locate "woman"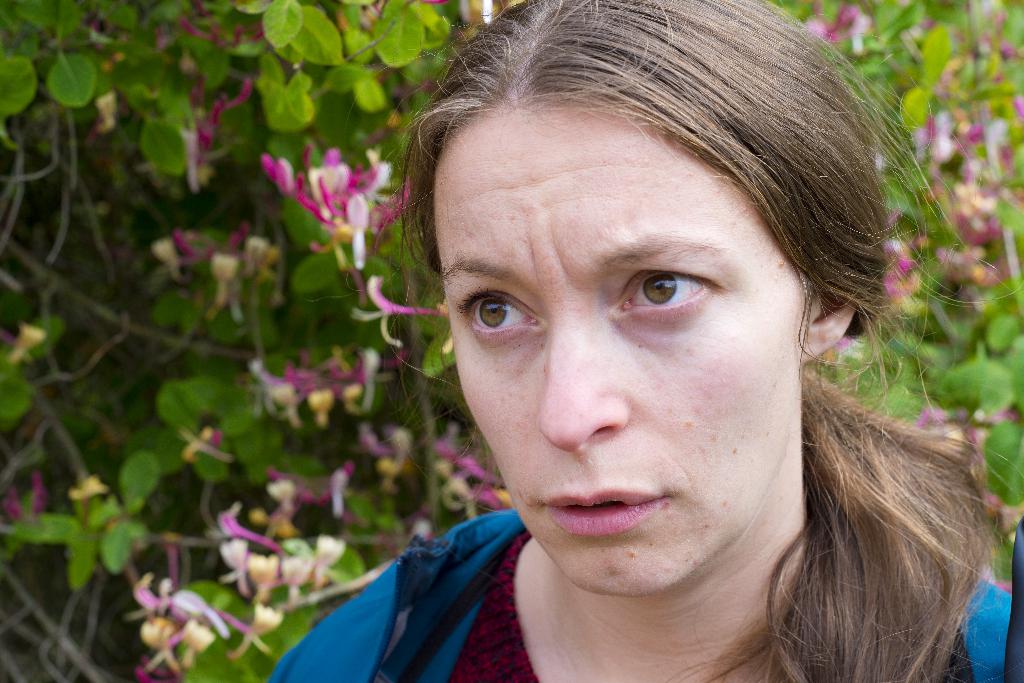
rect(241, 36, 1023, 675)
